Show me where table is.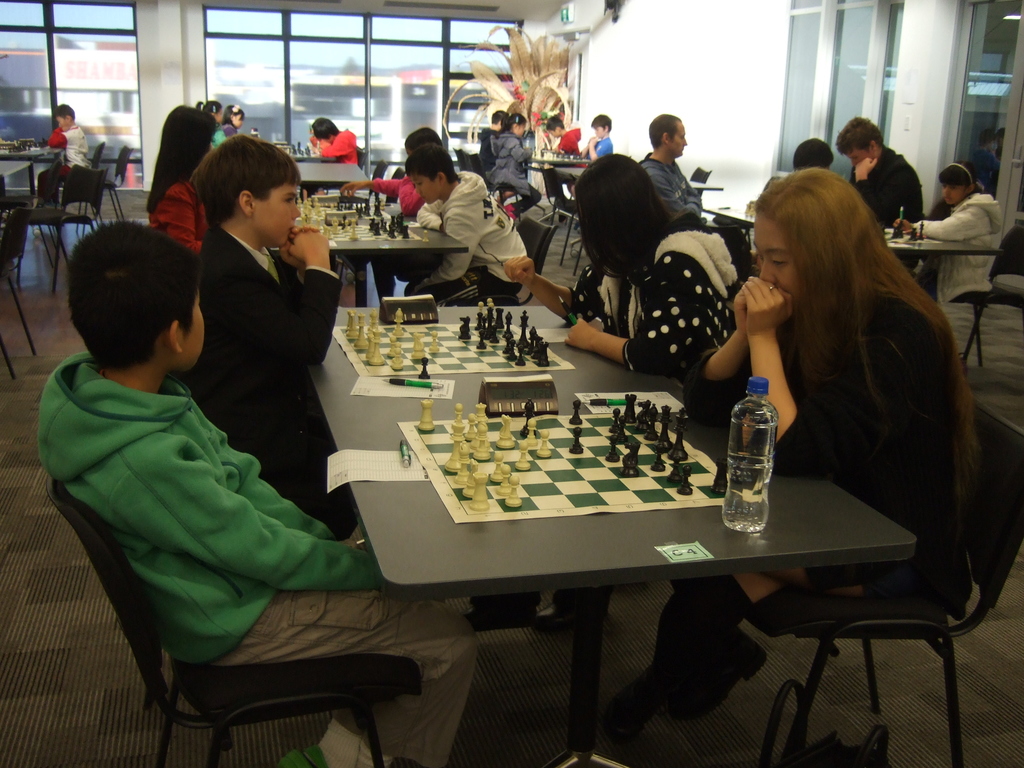
table is at box(527, 157, 588, 166).
